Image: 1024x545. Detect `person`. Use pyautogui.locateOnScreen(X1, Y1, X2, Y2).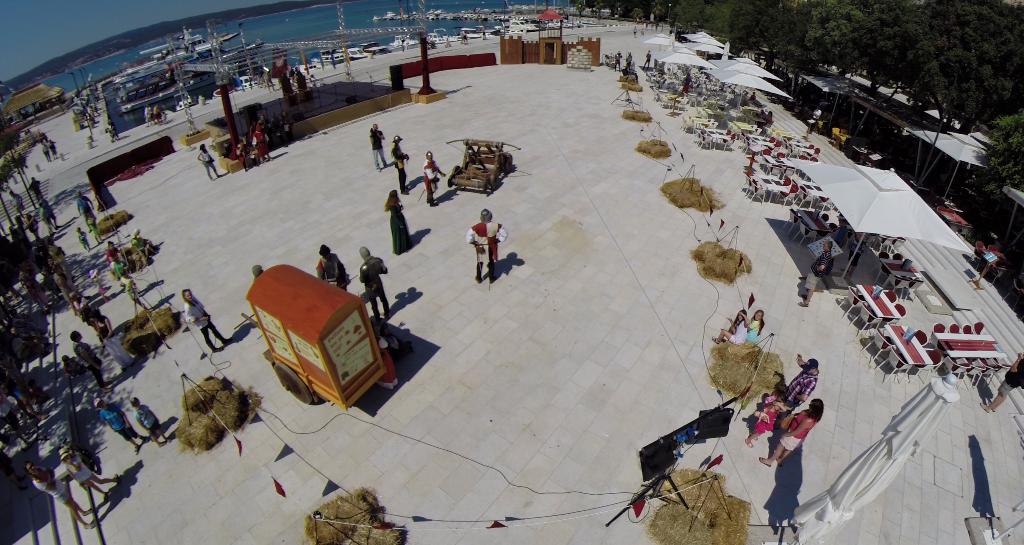
pyautogui.locateOnScreen(465, 214, 503, 284).
